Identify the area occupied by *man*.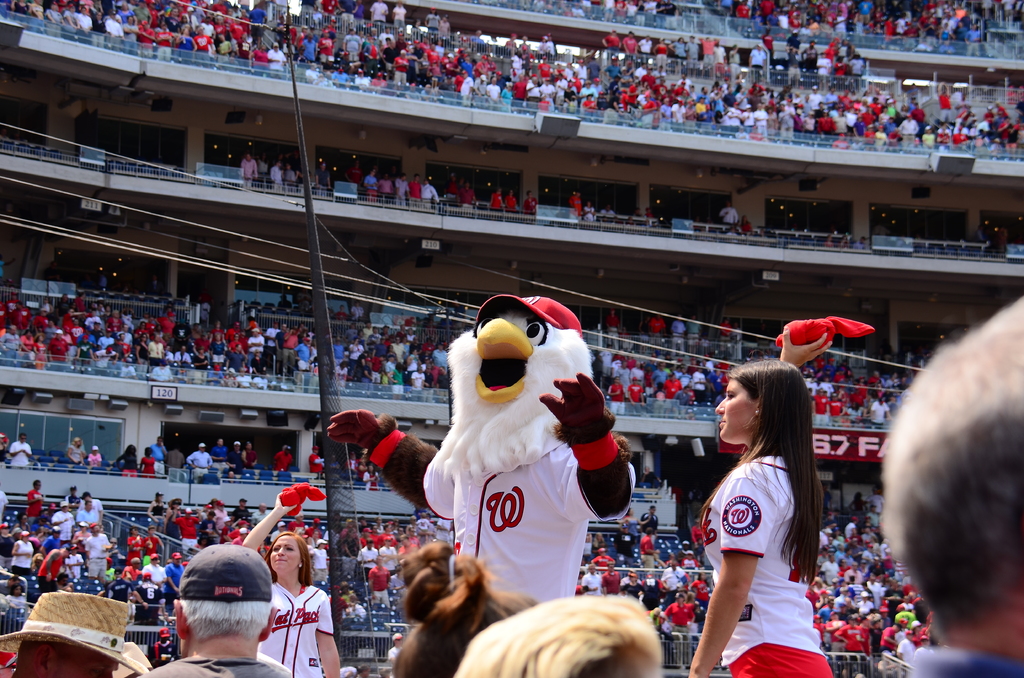
Area: box(269, 319, 282, 350).
